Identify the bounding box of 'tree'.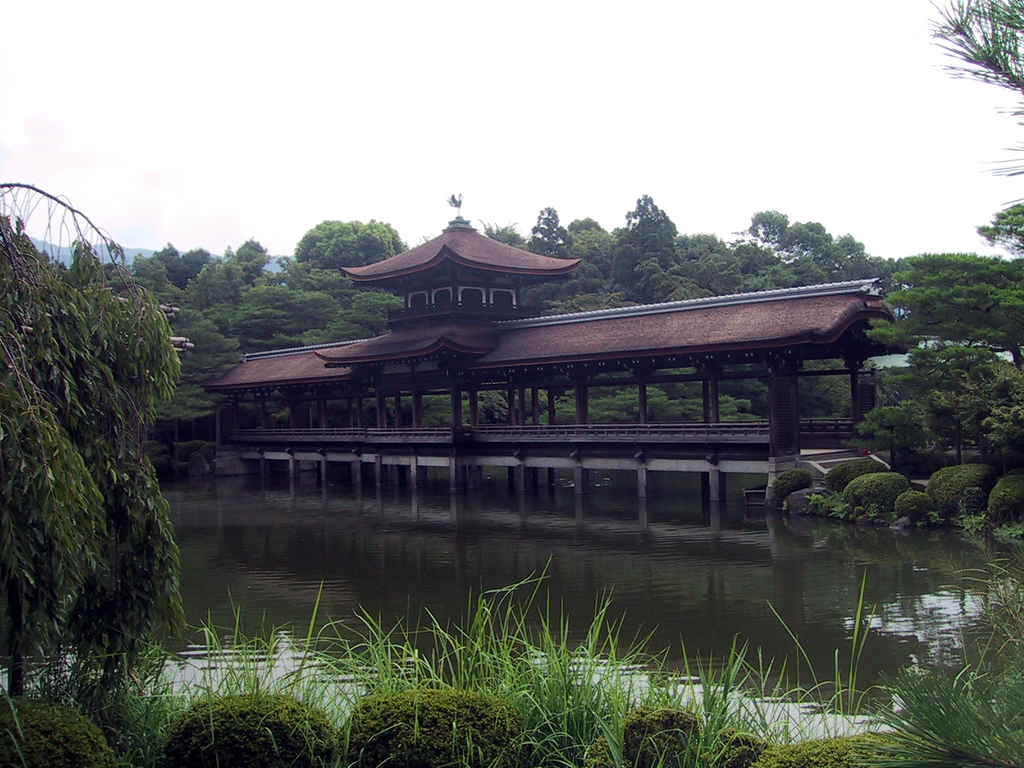
<bbox>925, 0, 1023, 257</bbox>.
